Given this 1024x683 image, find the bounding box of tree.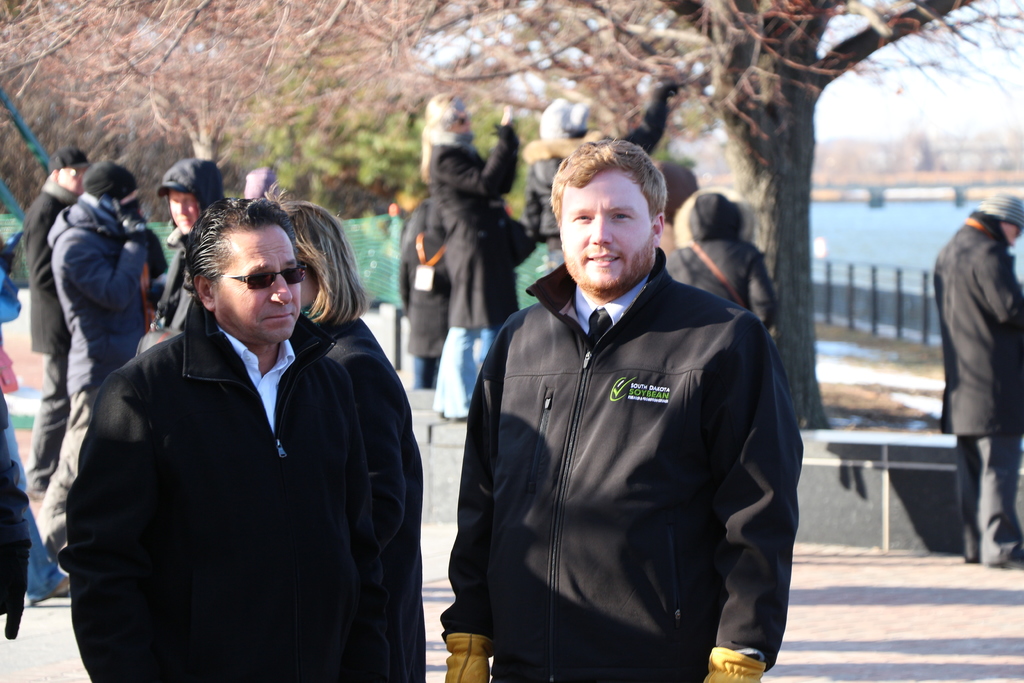
[485, 0, 1018, 433].
